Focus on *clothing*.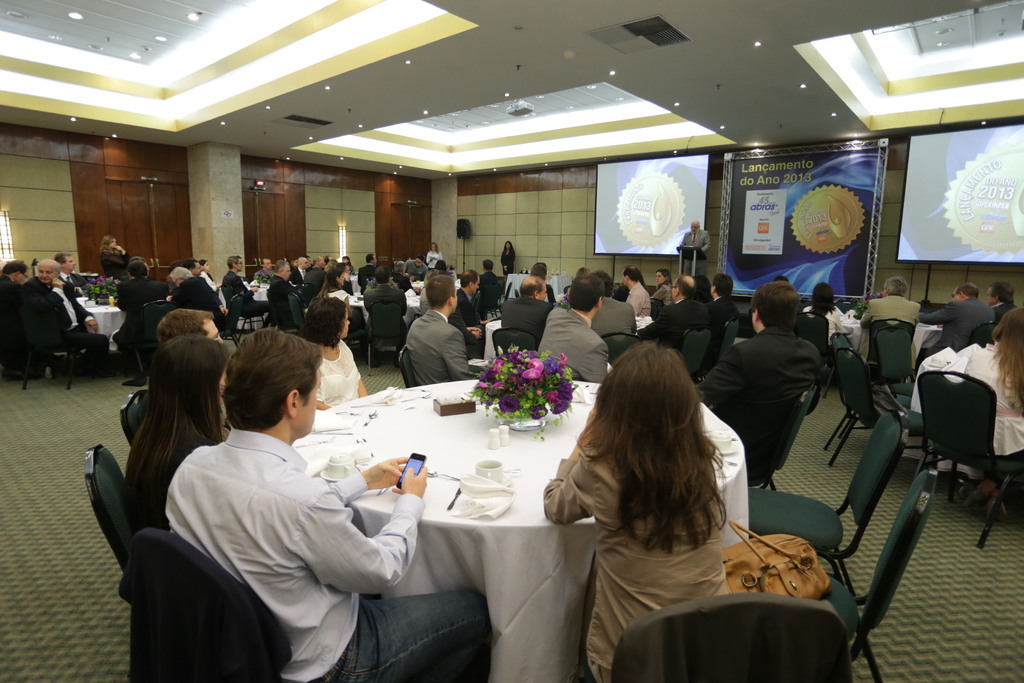
Focused at (left=590, top=299, right=635, bottom=333).
